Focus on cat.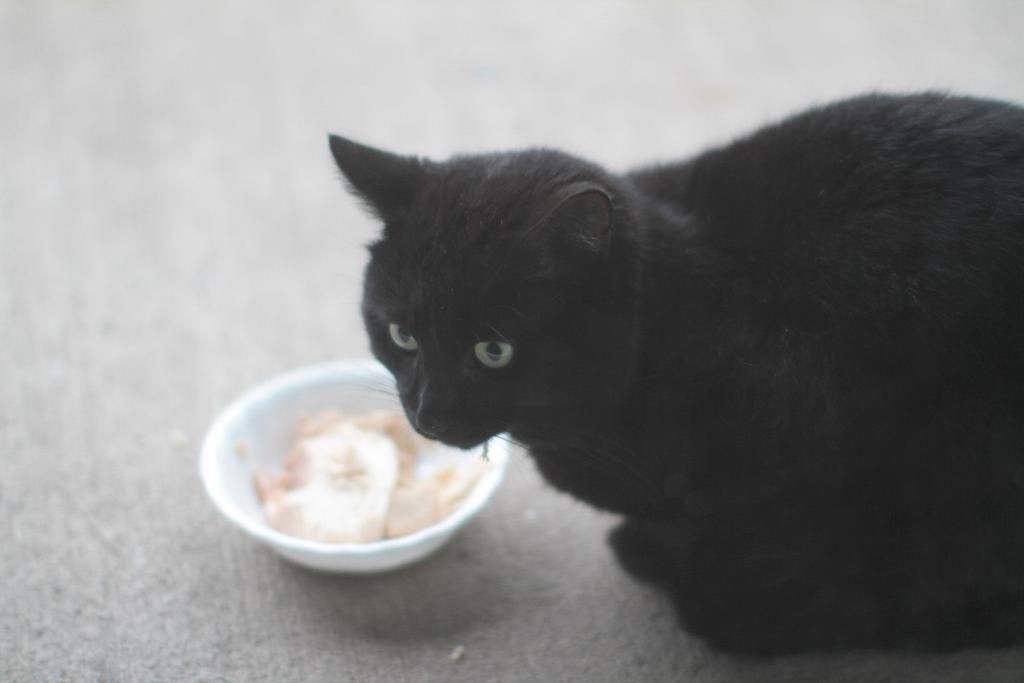
Focused at pyautogui.locateOnScreen(325, 86, 1023, 666).
